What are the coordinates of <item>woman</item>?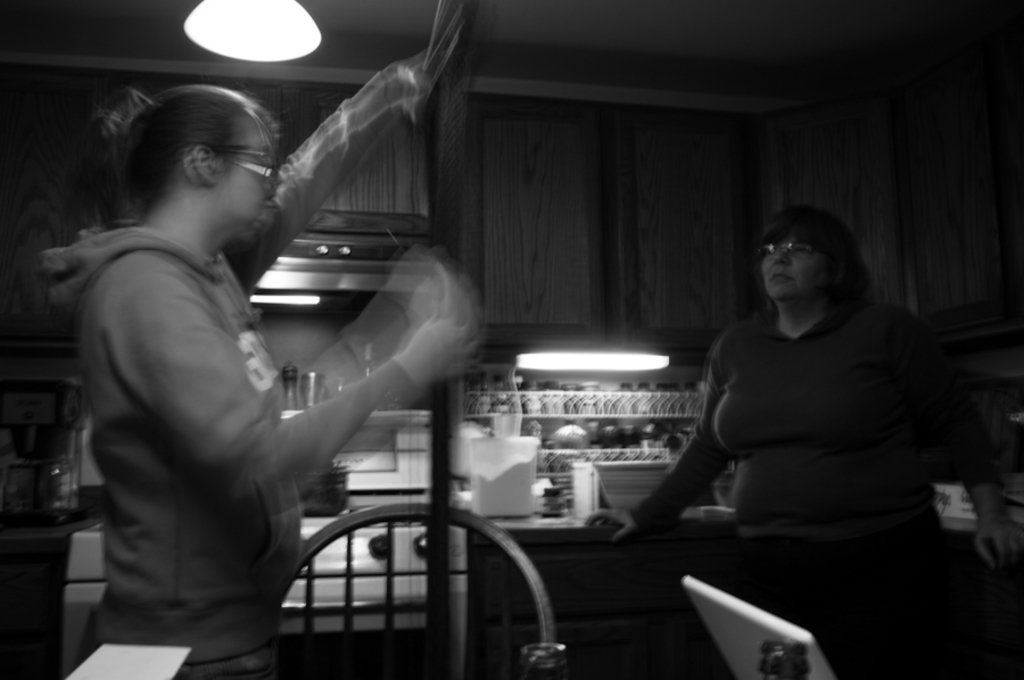
(38, 0, 493, 679).
